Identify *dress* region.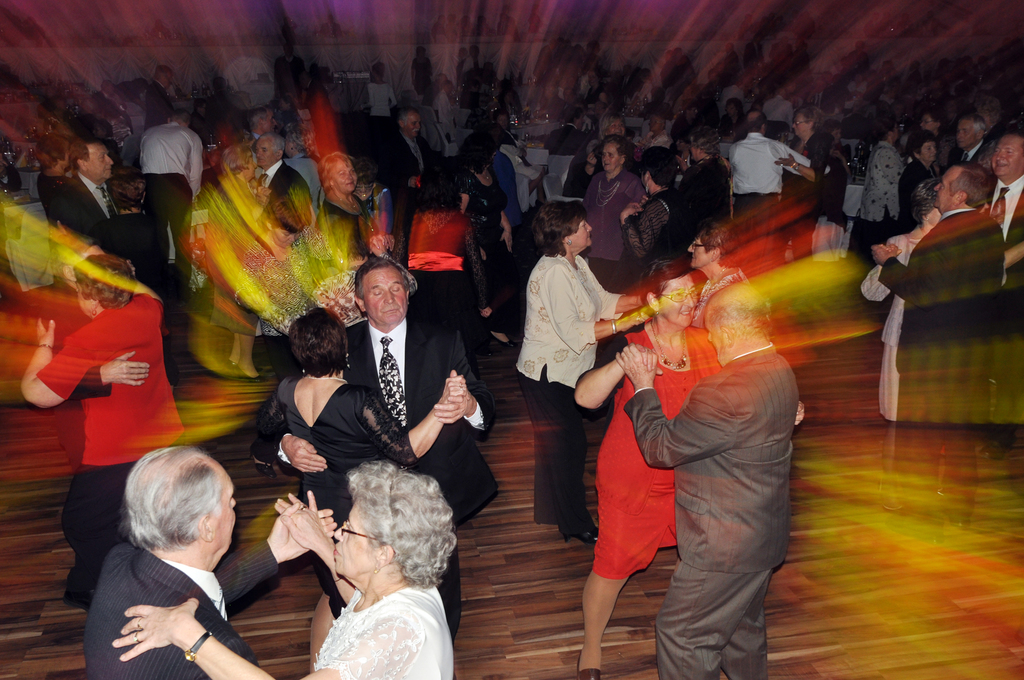
Region: bbox=[313, 587, 478, 679].
